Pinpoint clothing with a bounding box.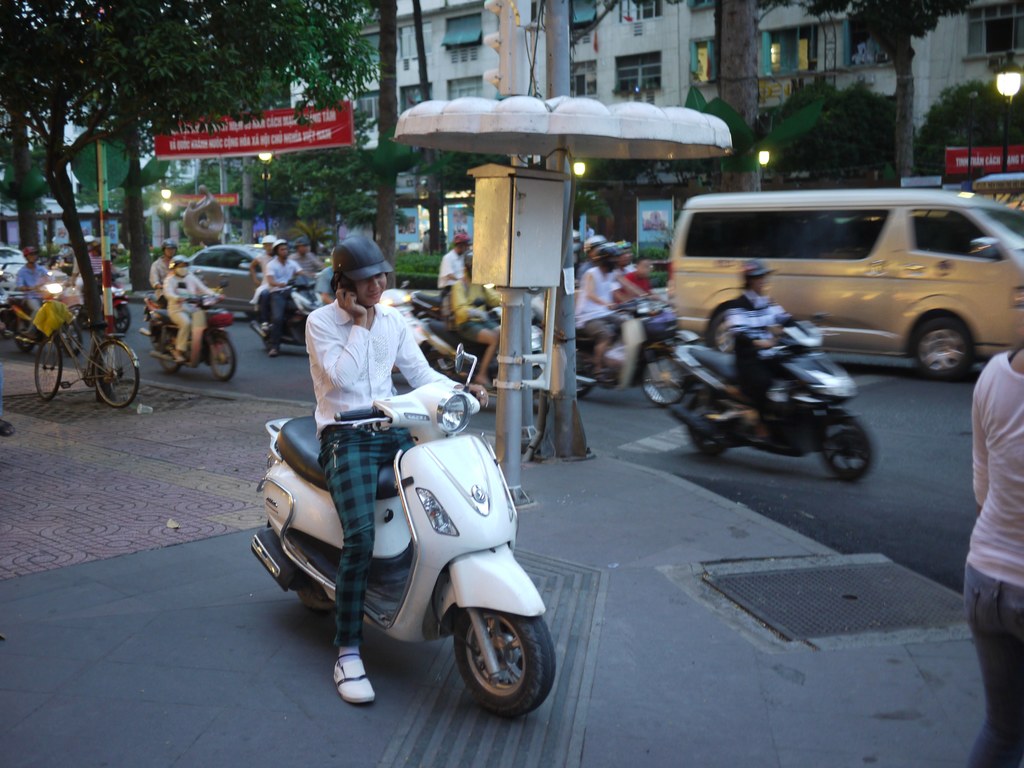
left=435, top=241, right=468, bottom=294.
